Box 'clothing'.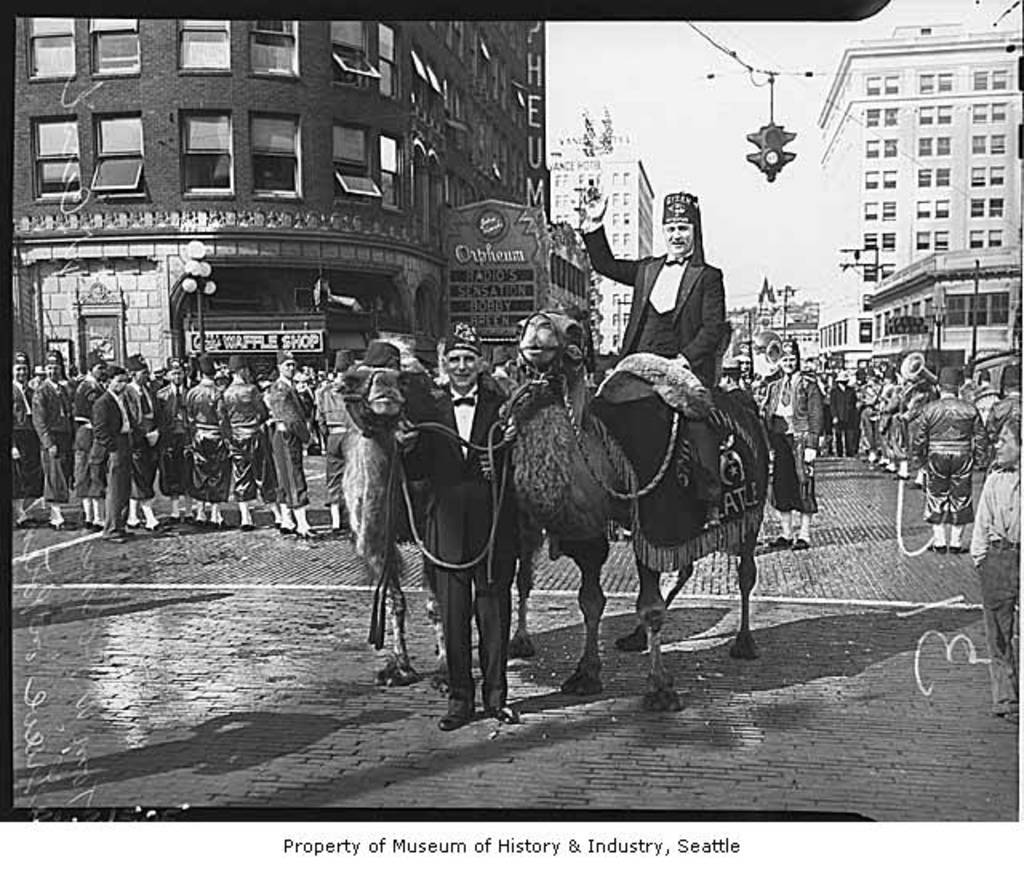
locate(320, 376, 336, 494).
